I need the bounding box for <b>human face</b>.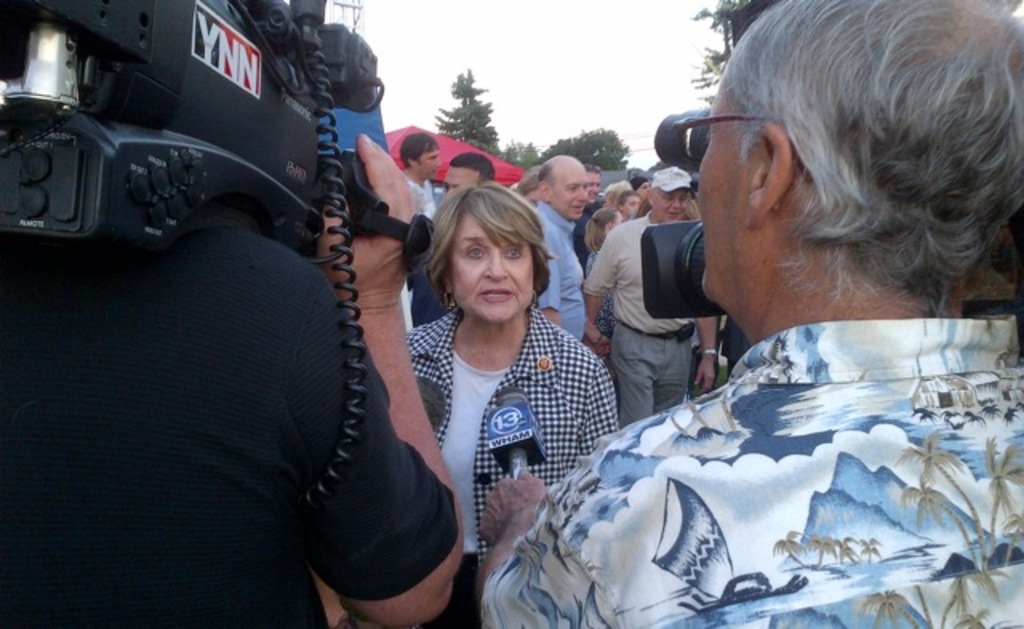
Here it is: bbox=(650, 186, 686, 216).
